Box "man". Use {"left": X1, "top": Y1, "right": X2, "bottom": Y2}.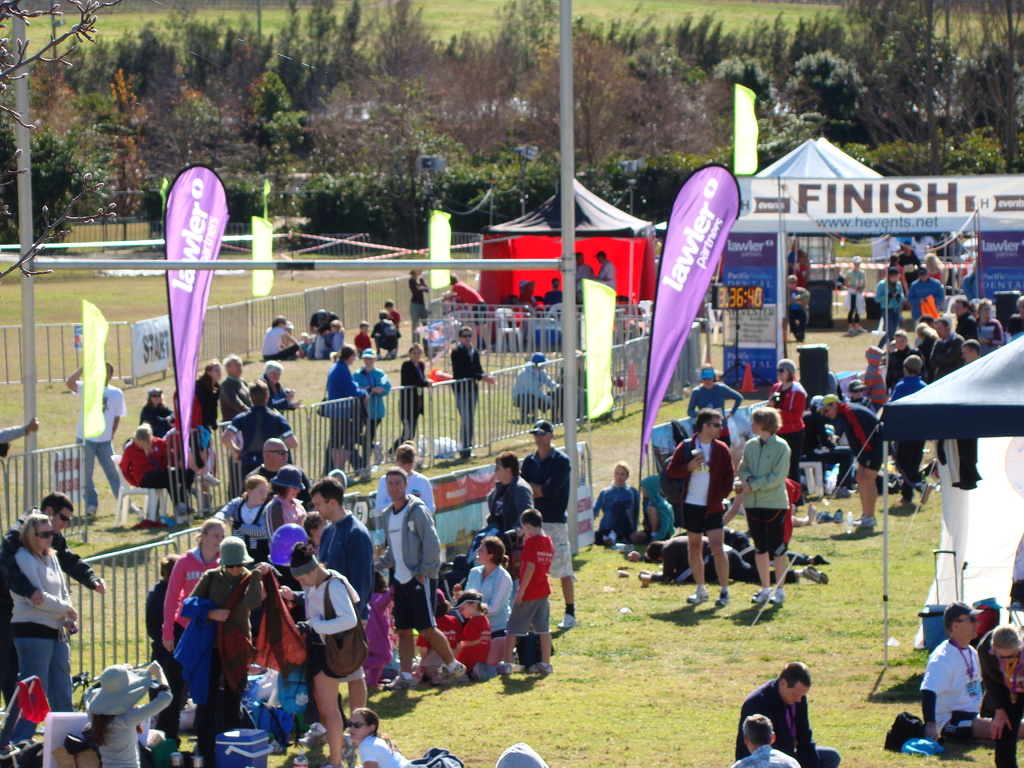
{"left": 733, "top": 666, "right": 843, "bottom": 761}.
